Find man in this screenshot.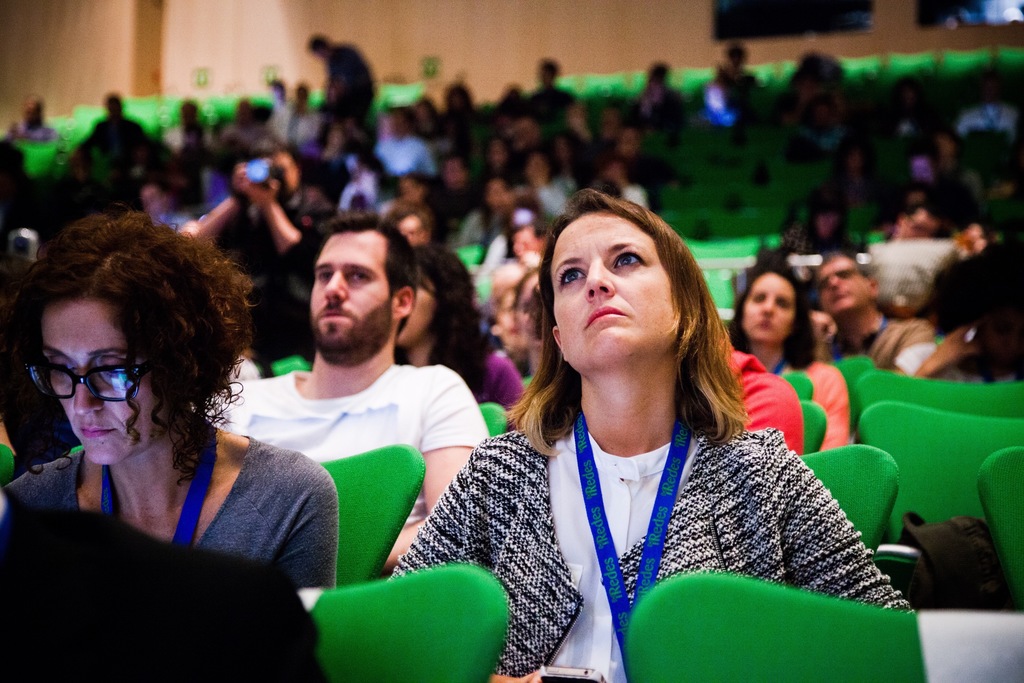
The bounding box for man is [813,247,939,370].
